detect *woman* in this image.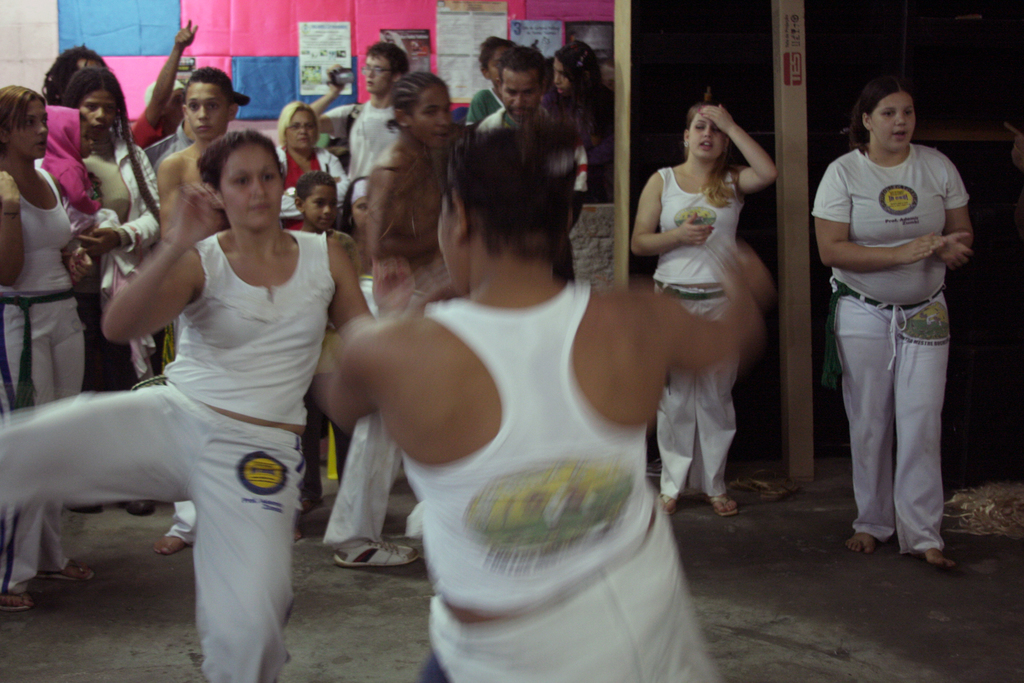
Detection: 0:79:92:611.
